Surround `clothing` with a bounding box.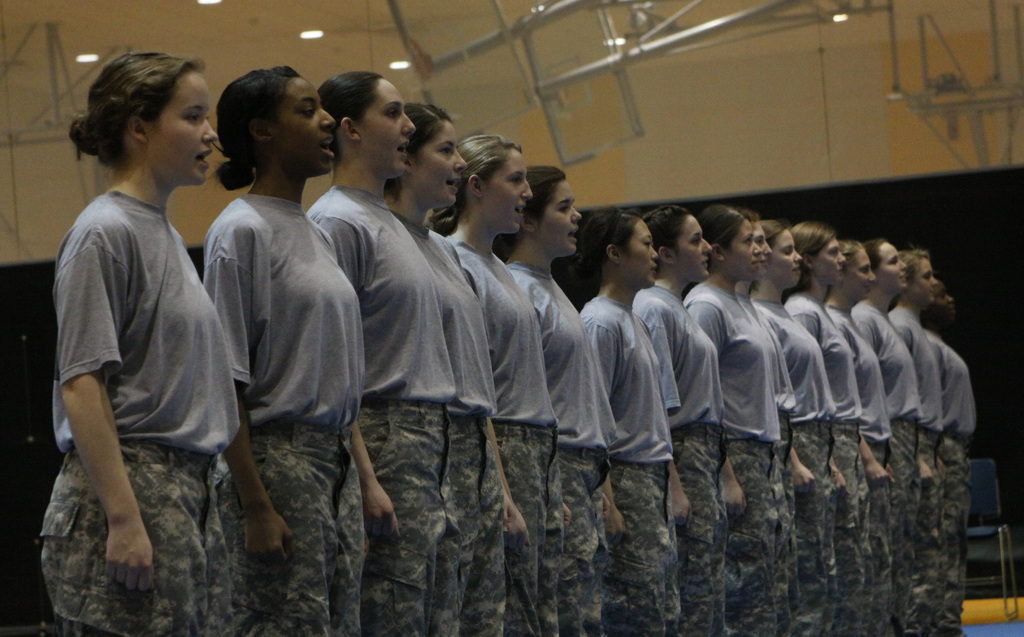
(x1=752, y1=294, x2=835, y2=636).
